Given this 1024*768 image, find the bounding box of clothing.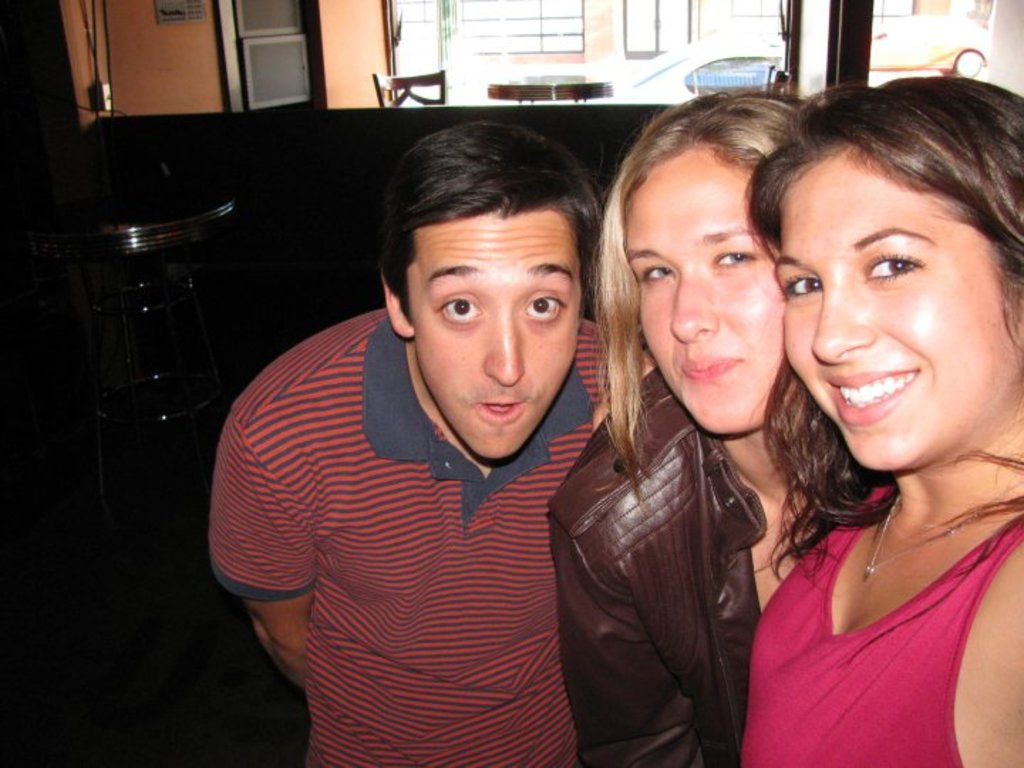
box(545, 393, 774, 759).
